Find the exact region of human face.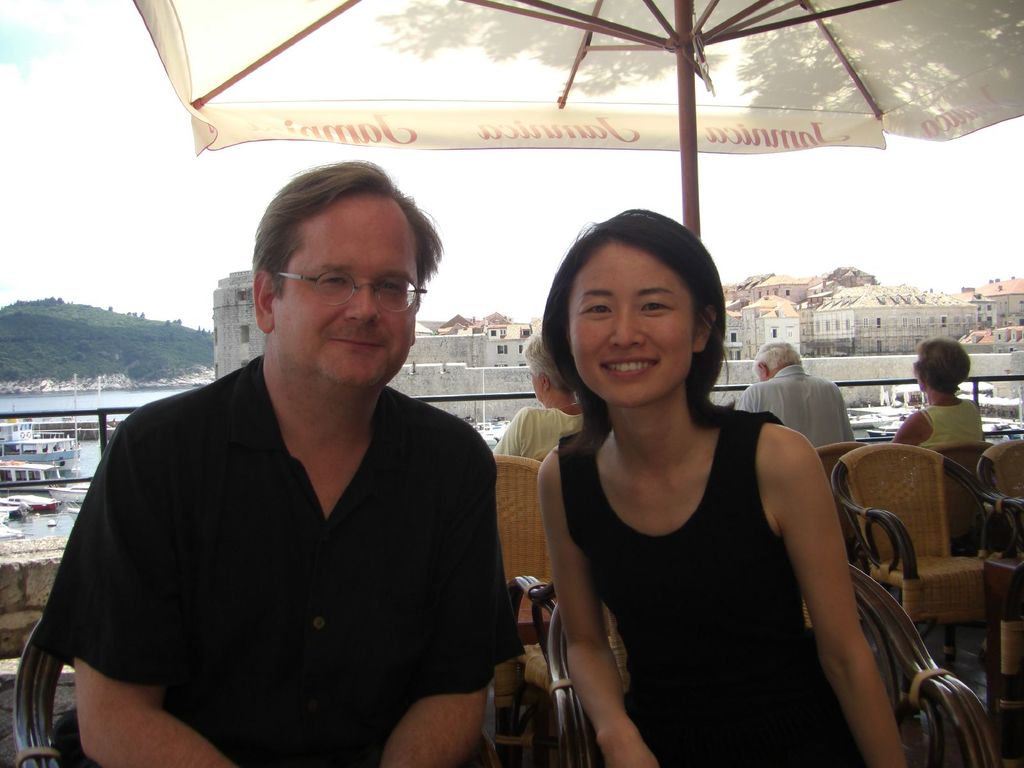
Exact region: region(277, 204, 419, 399).
